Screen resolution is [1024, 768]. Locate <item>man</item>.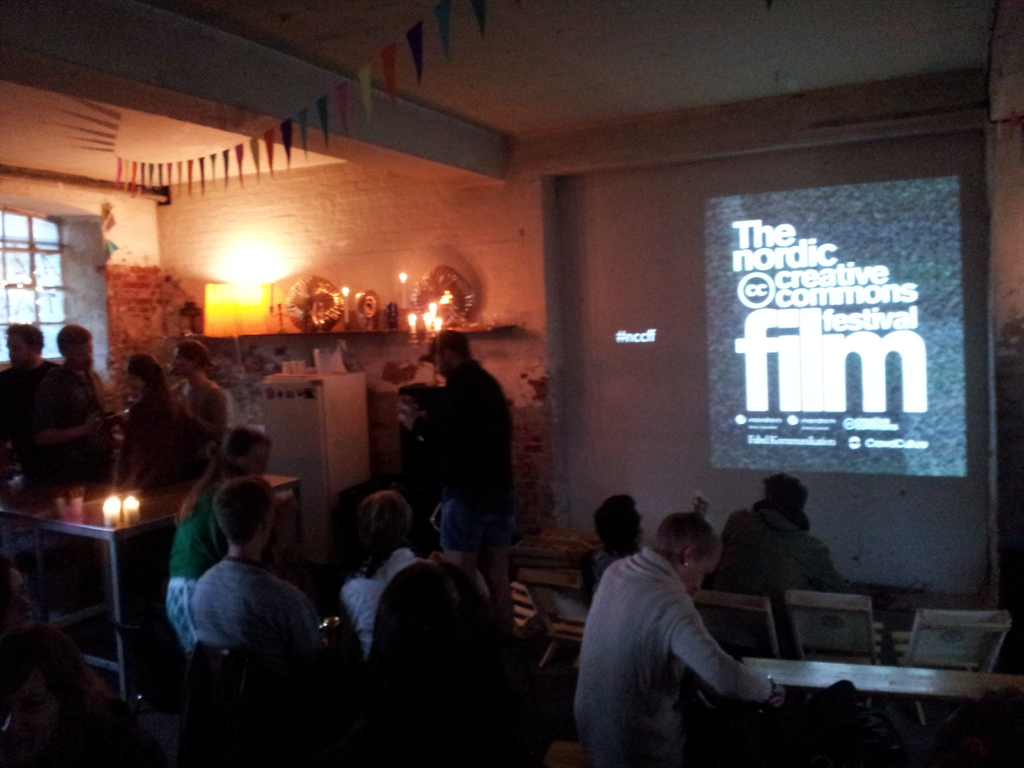
<box>167,339,227,450</box>.
